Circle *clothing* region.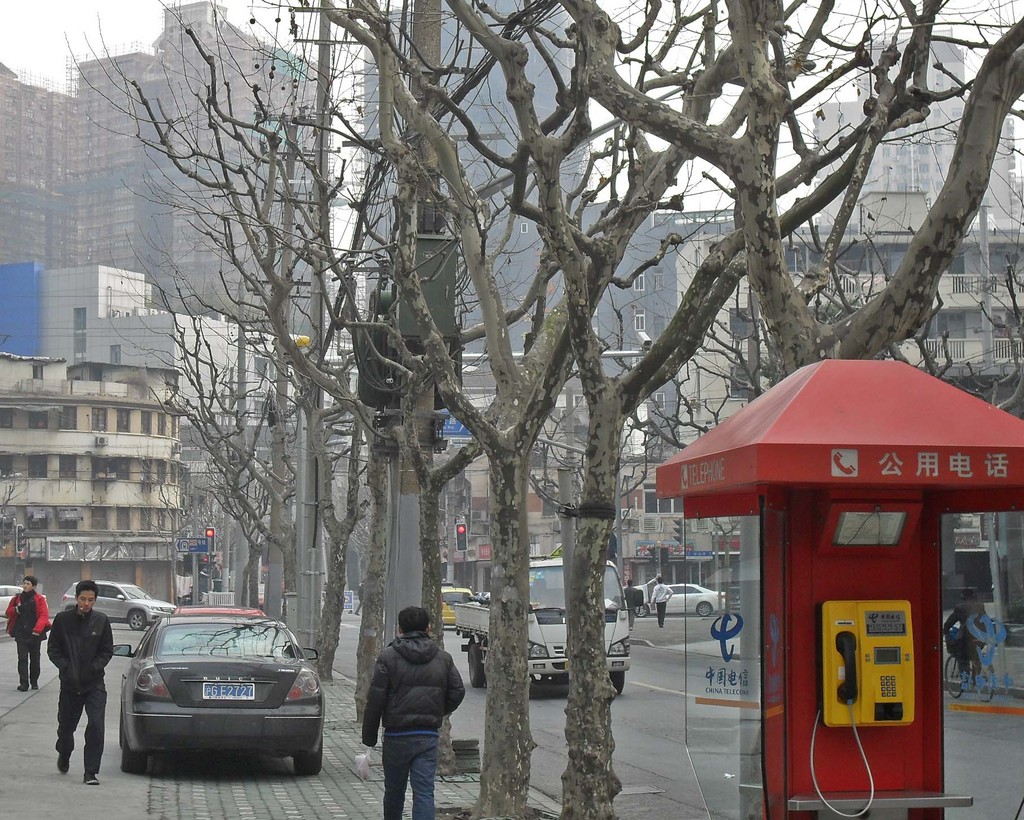
Region: box=[939, 597, 991, 687].
